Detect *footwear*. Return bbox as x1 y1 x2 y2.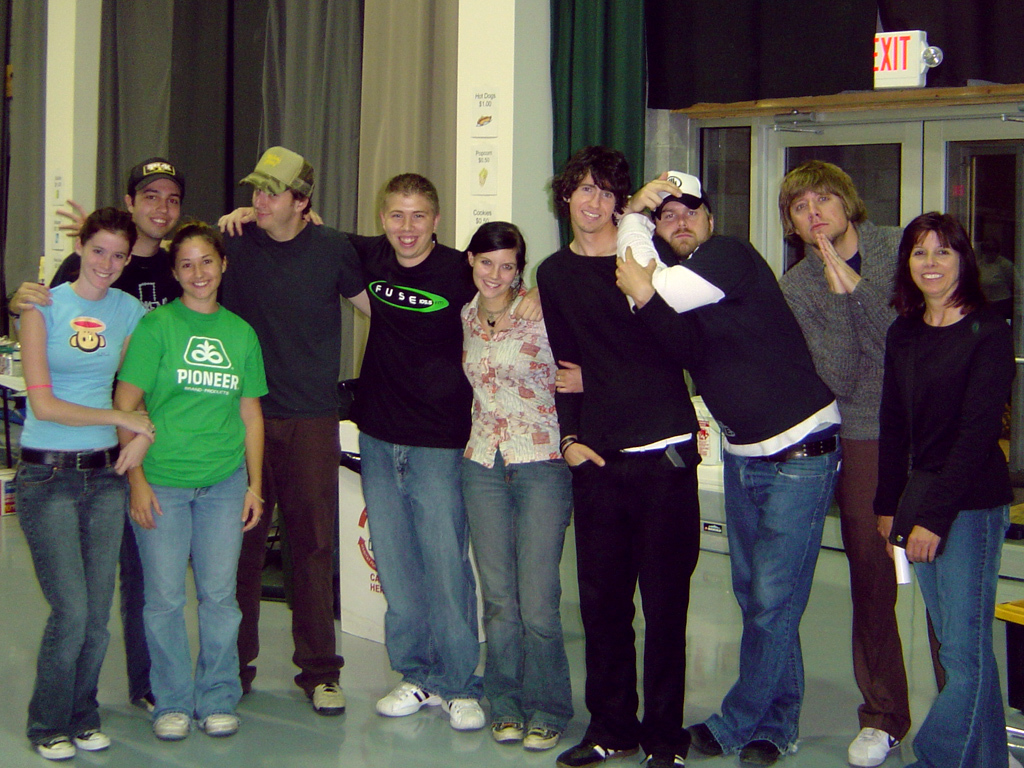
490 718 523 745.
